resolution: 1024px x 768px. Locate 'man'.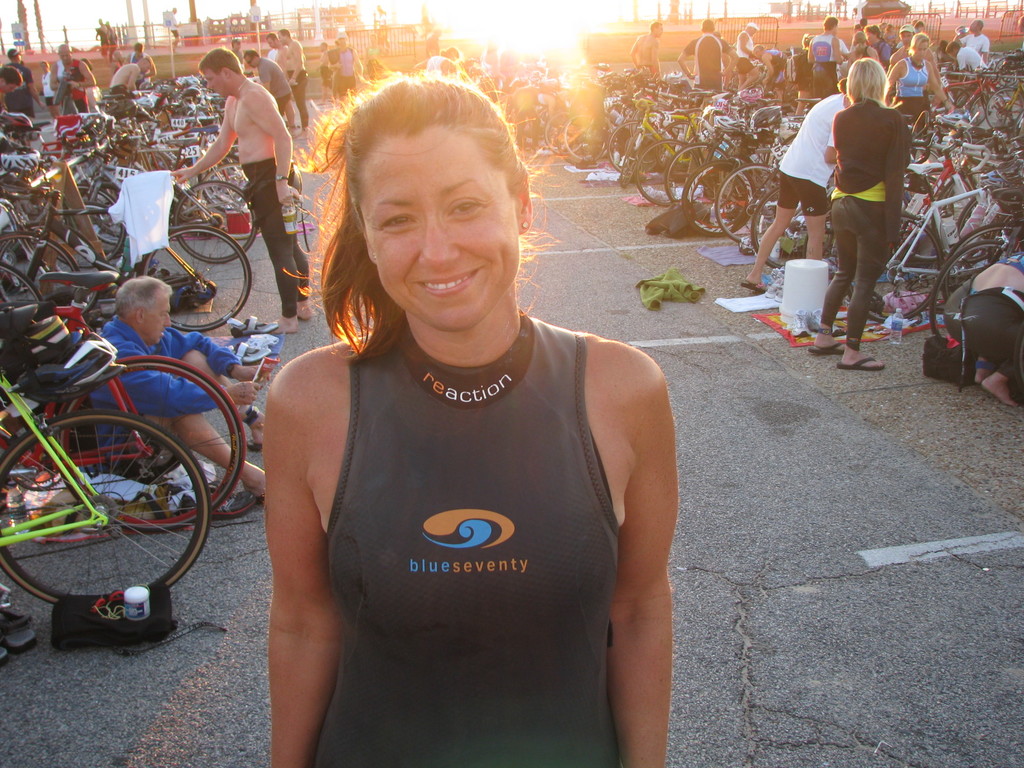
{"left": 172, "top": 45, "right": 314, "bottom": 335}.
